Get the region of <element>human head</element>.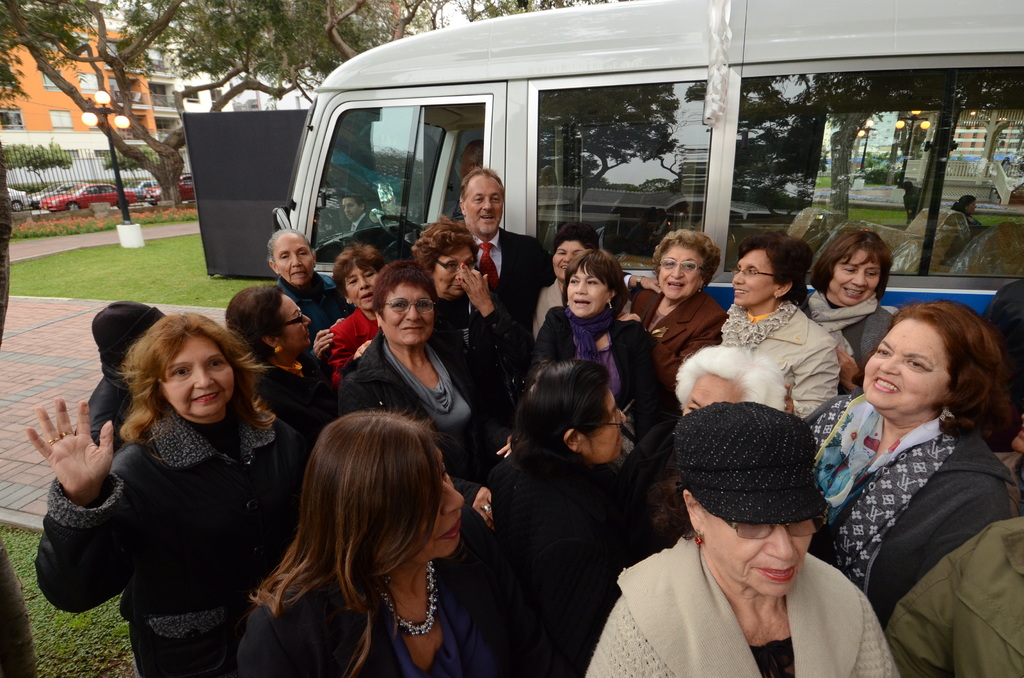
bbox=(330, 240, 387, 314).
